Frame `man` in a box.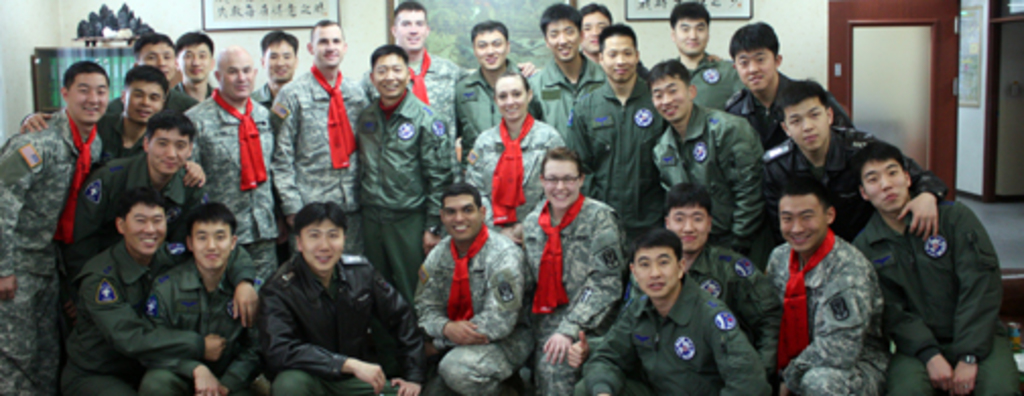
(left=132, top=30, right=189, bottom=91).
